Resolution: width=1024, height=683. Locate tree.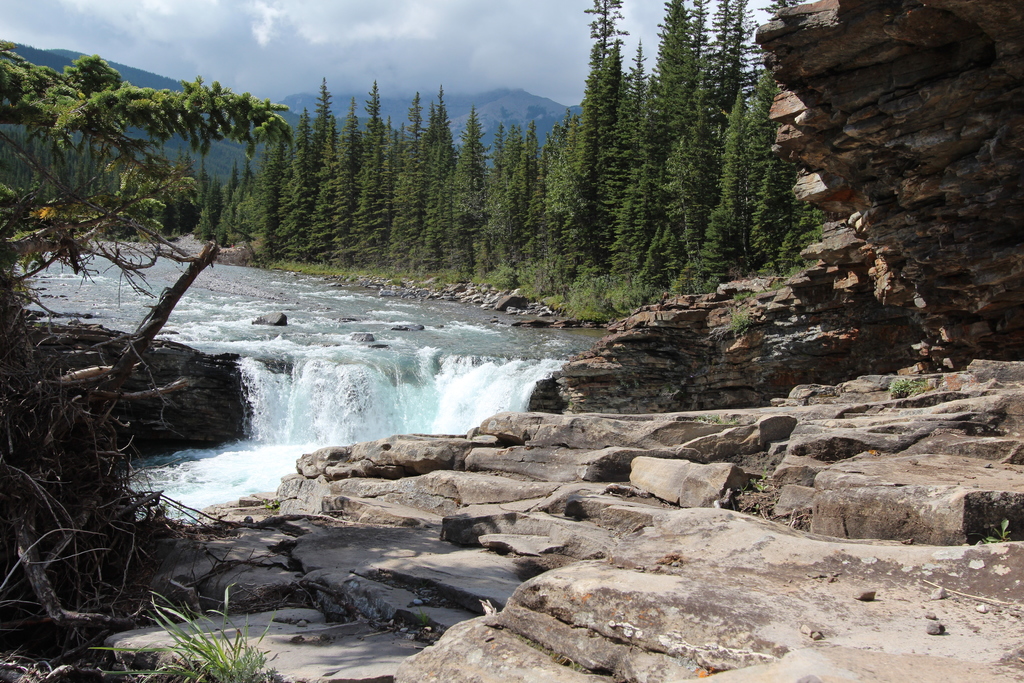
detection(237, 122, 283, 253).
